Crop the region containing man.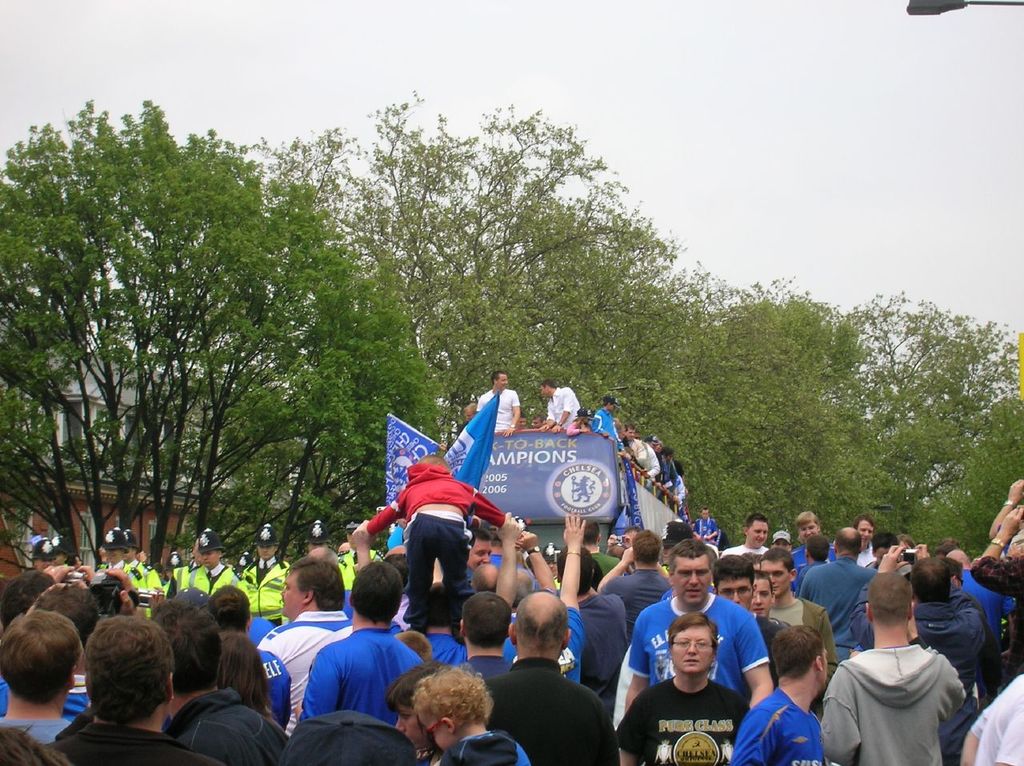
Crop region: 857:515:878:558.
